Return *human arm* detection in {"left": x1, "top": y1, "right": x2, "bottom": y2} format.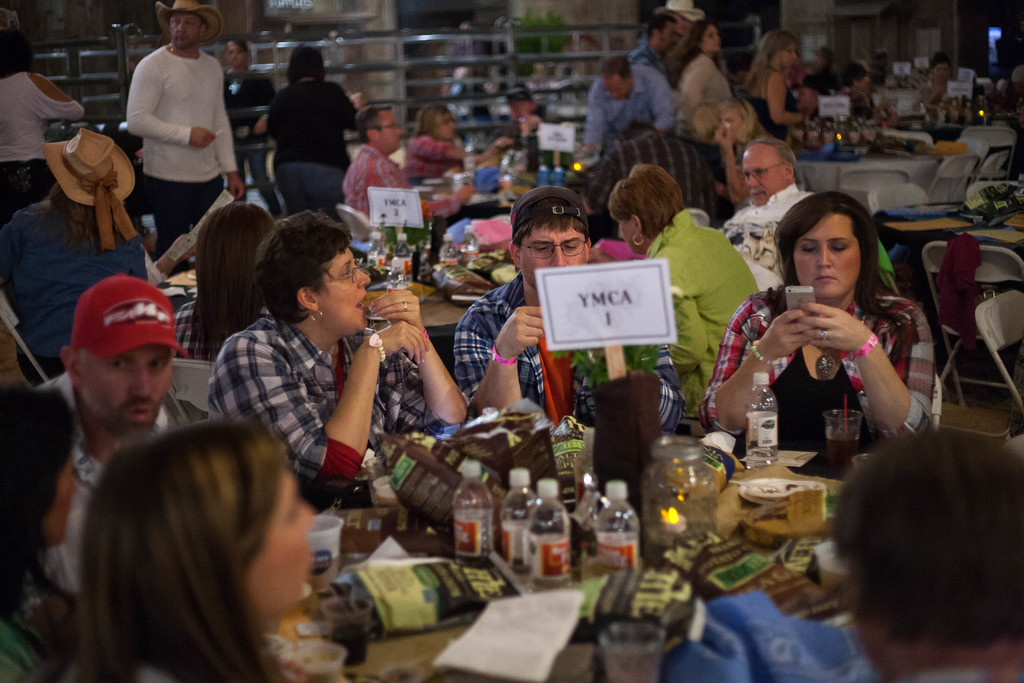
{"left": 699, "top": 290, "right": 803, "bottom": 443}.
